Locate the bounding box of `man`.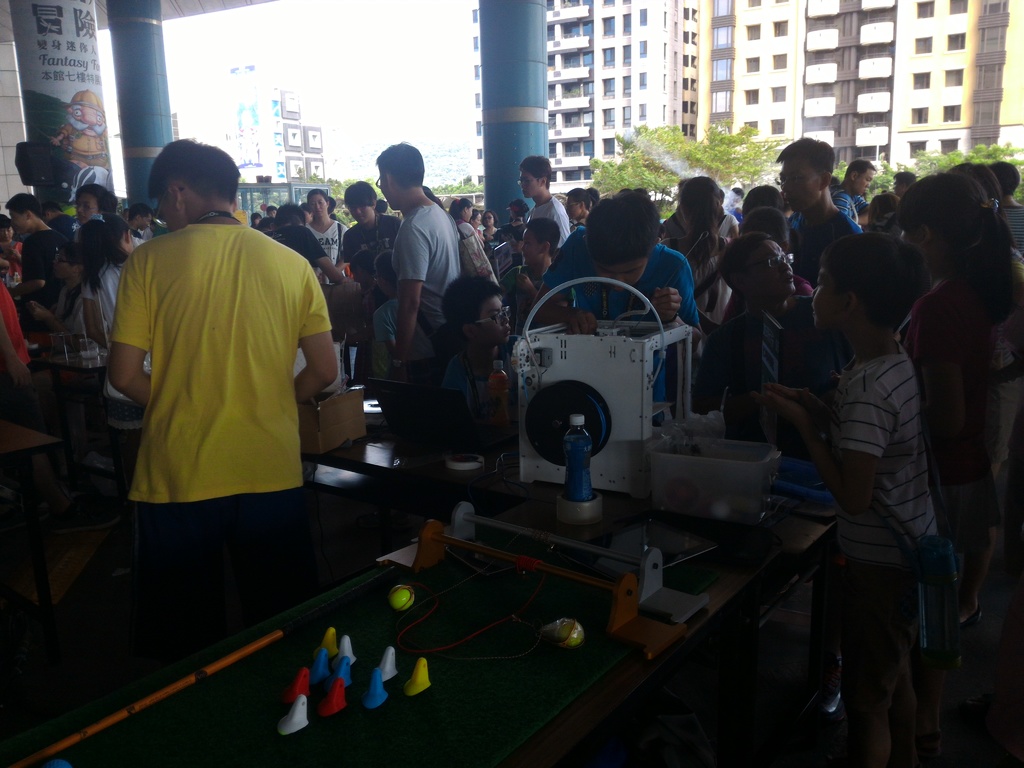
Bounding box: bbox=(373, 138, 463, 380).
